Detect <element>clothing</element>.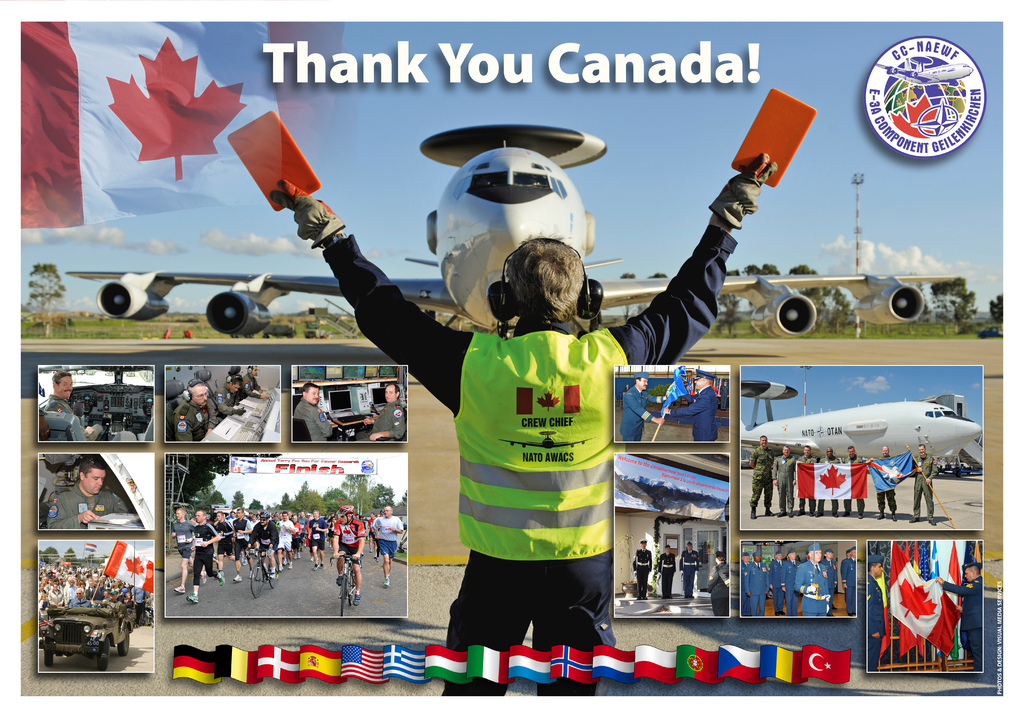
Detected at region(876, 490, 893, 513).
